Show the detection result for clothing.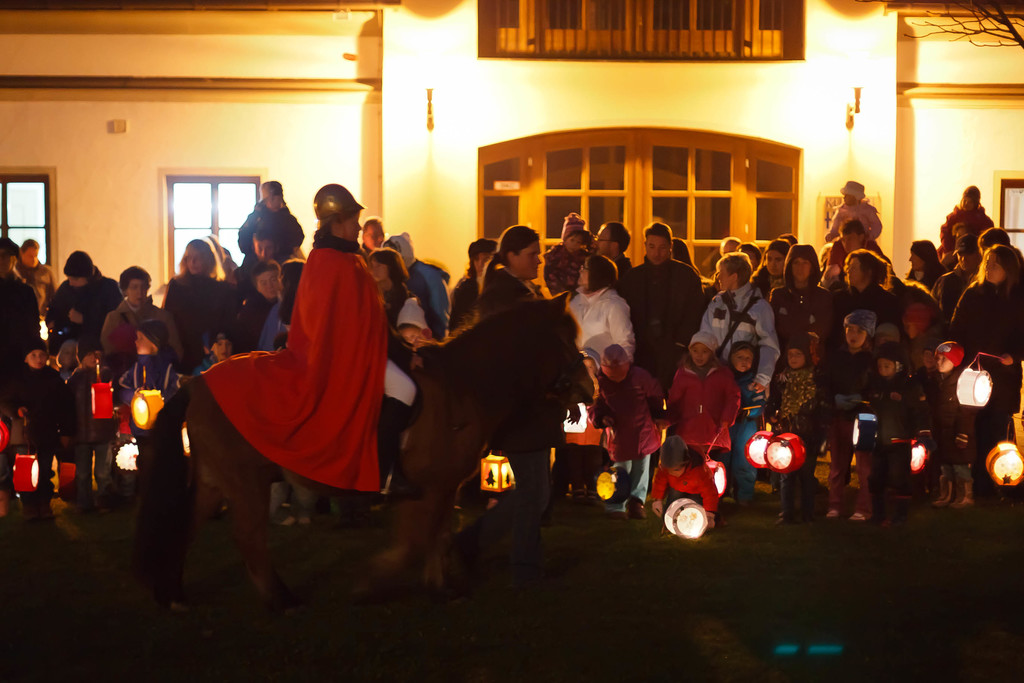
(left=226, top=207, right=391, bottom=512).
